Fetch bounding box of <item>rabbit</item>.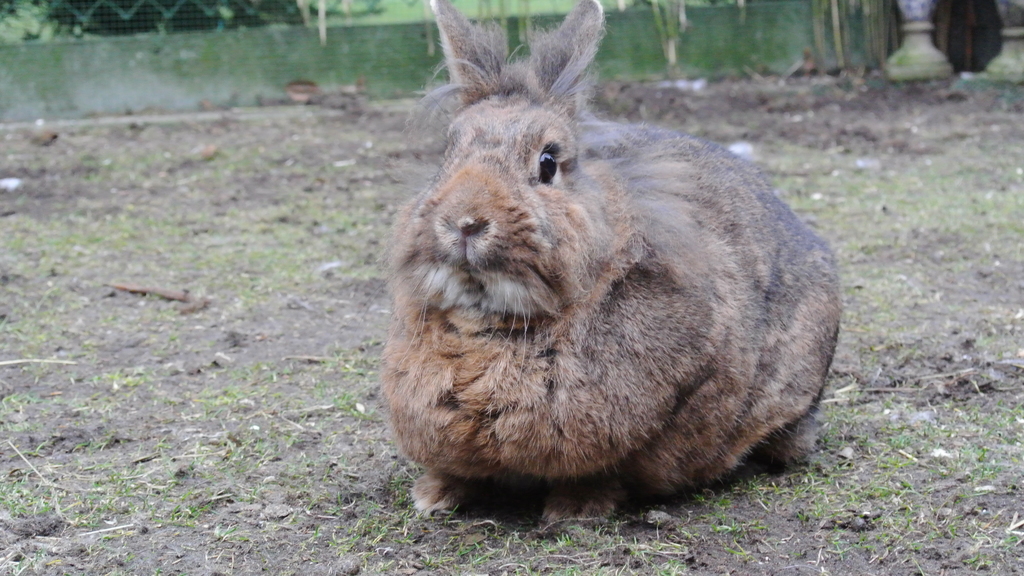
Bbox: bbox=(375, 0, 837, 529).
